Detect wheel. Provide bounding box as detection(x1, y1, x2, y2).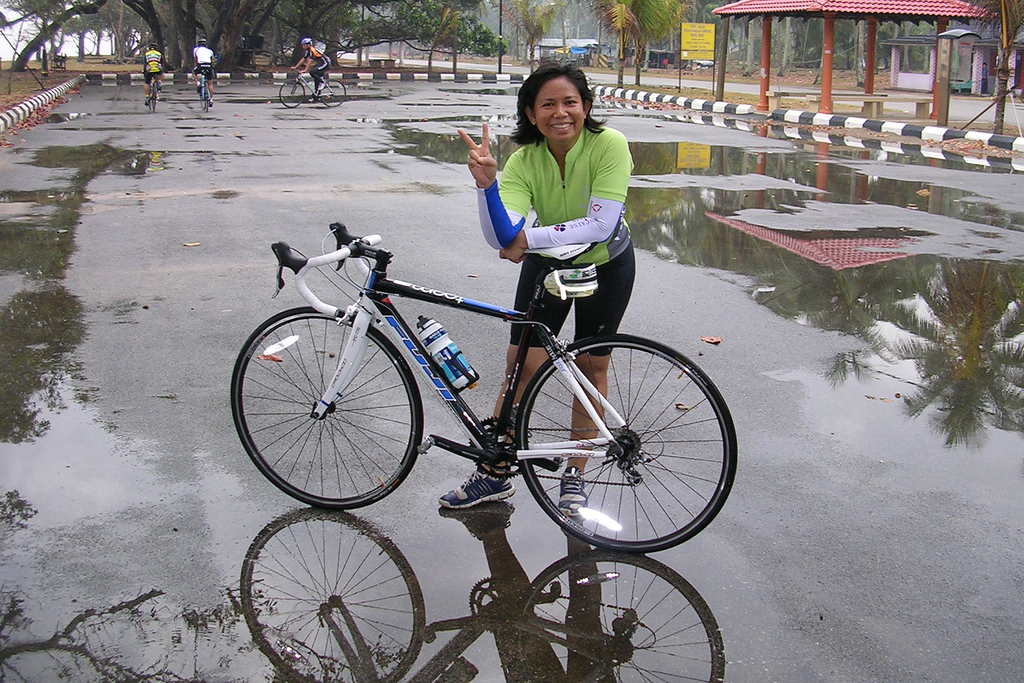
detection(230, 302, 426, 509).
